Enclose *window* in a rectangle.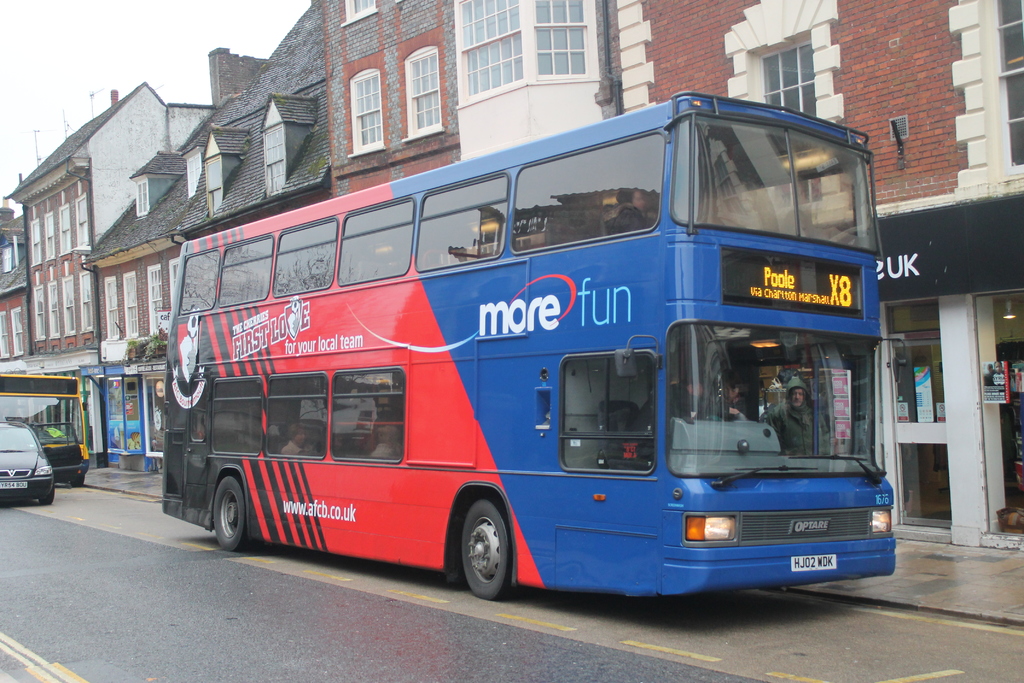
0,317,6,357.
